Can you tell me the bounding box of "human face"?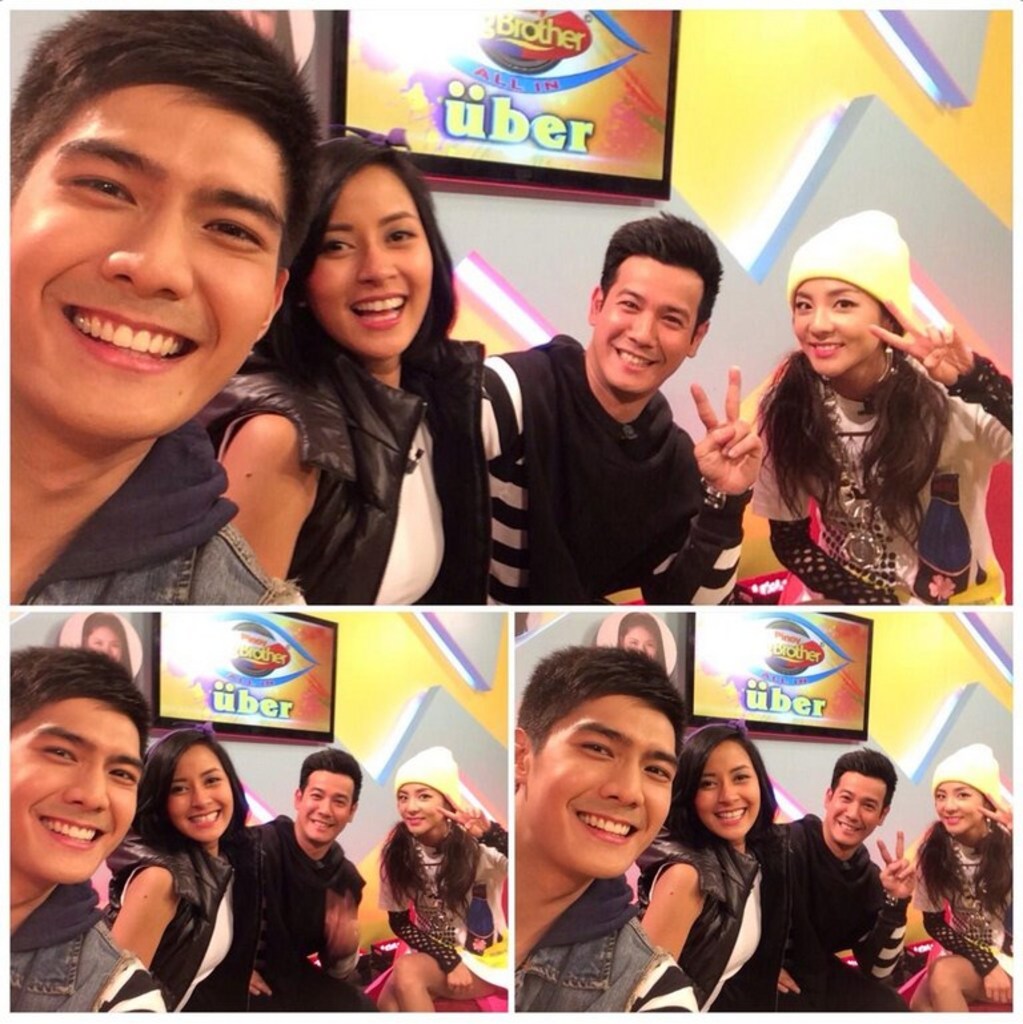
<bbox>298, 770, 349, 842</bbox>.
